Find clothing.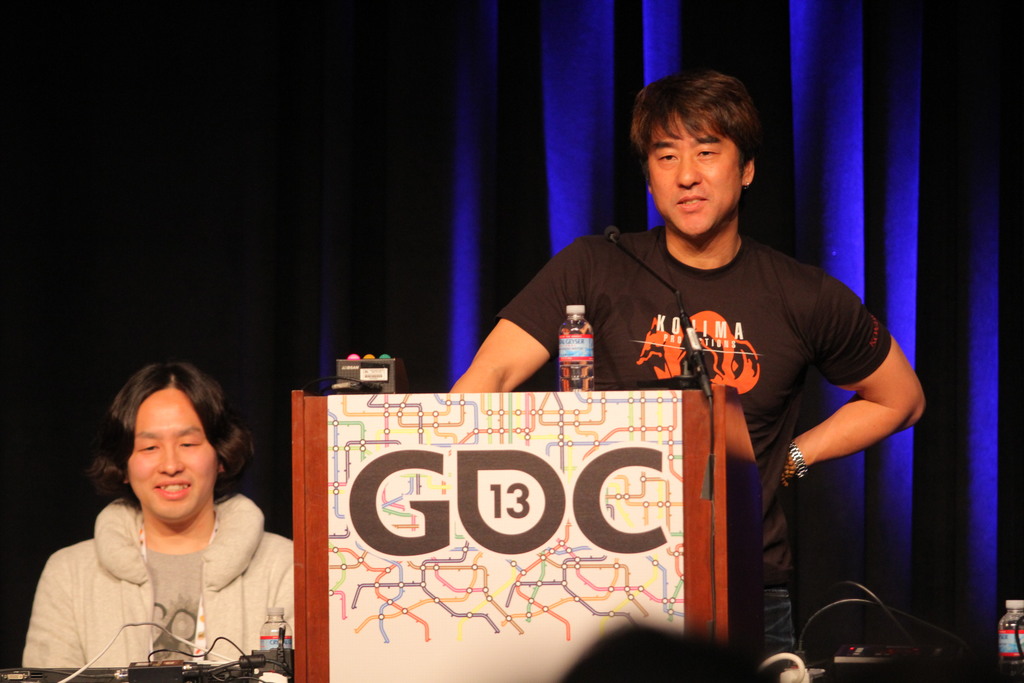
x1=38 y1=470 x2=287 y2=671.
